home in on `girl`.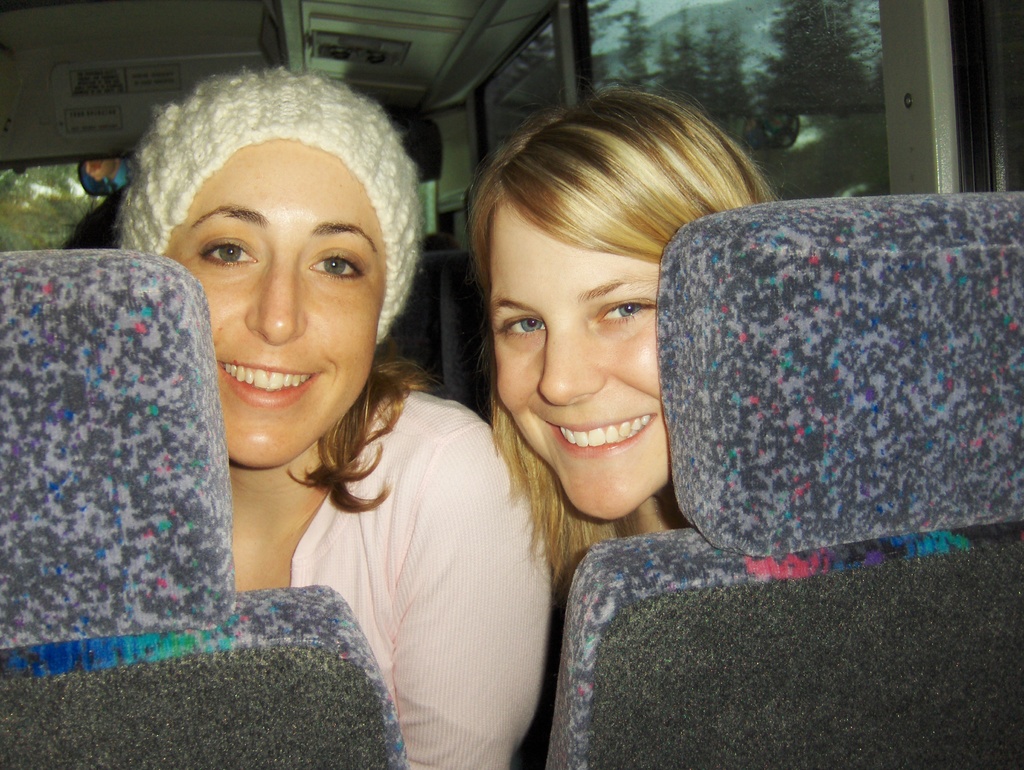
Homed in at x1=470 y1=93 x2=780 y2=603.
